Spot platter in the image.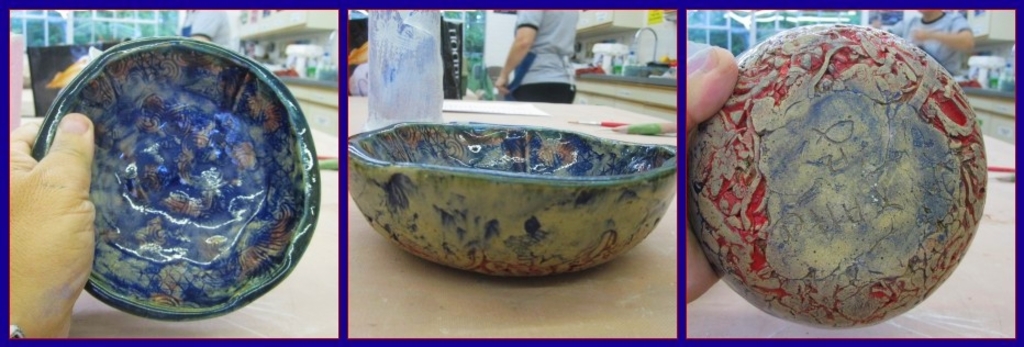
platter found at bbox(688, 22, 988, 329).
